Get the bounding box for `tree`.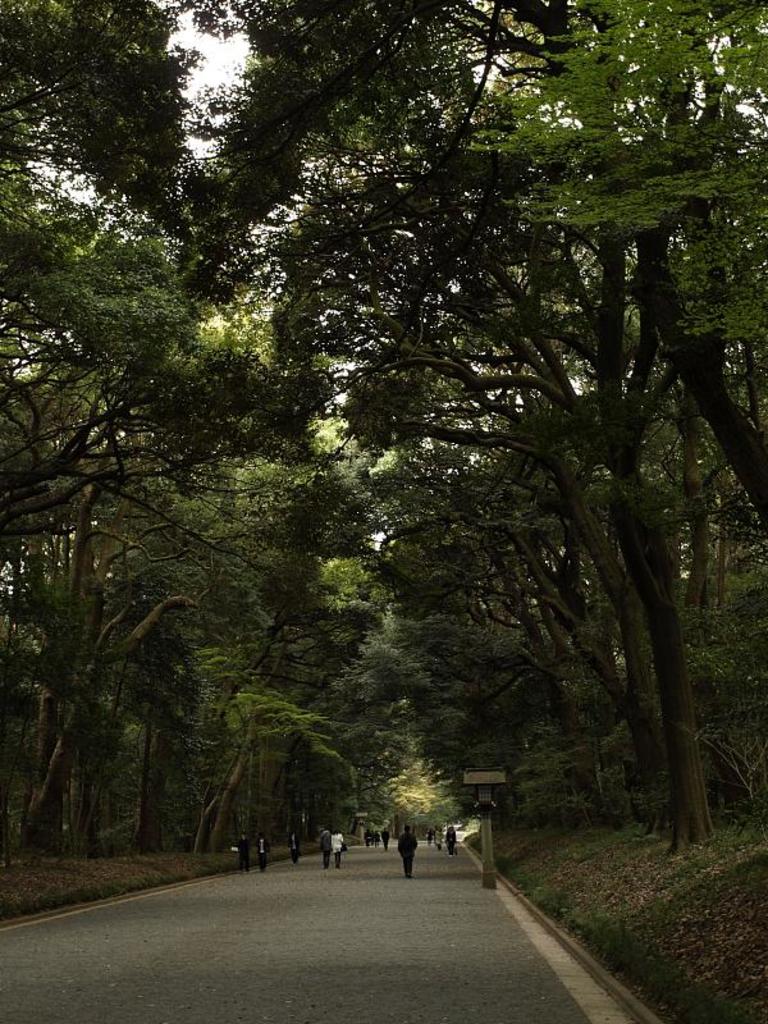
pyautogui.locateOnScreen(97, 396, 429, 840).
